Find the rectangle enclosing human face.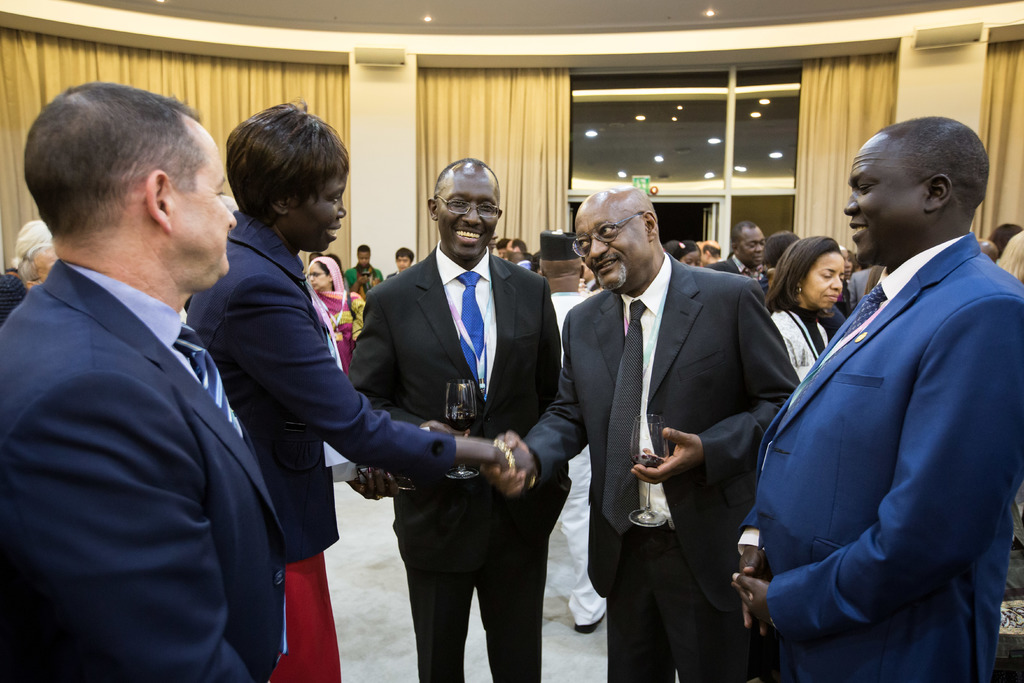
[681, 253, 698, 267].
